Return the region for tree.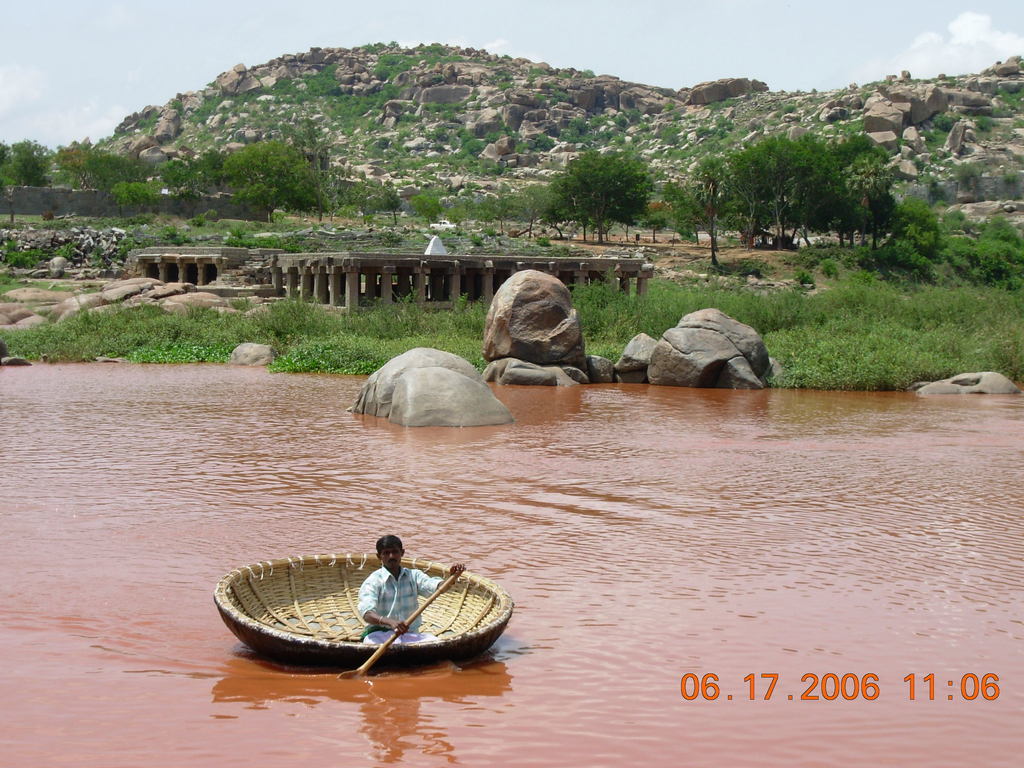
<box>948,204,978,230</box>.
